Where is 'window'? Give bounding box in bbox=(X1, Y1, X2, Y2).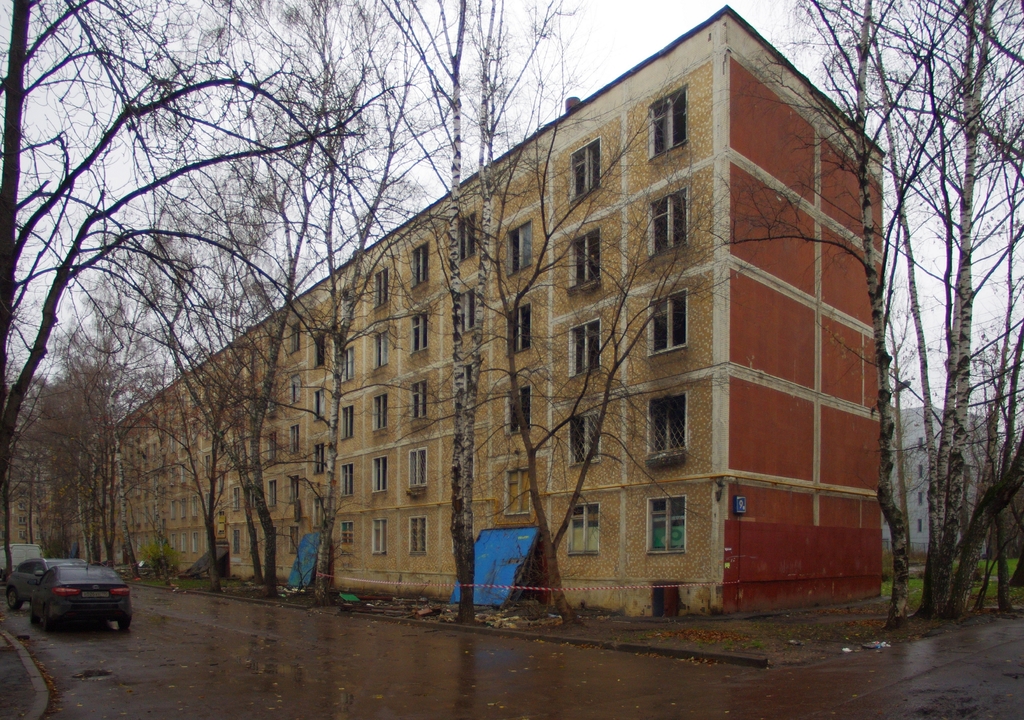
bbox=(407, 515, 426, 553).
